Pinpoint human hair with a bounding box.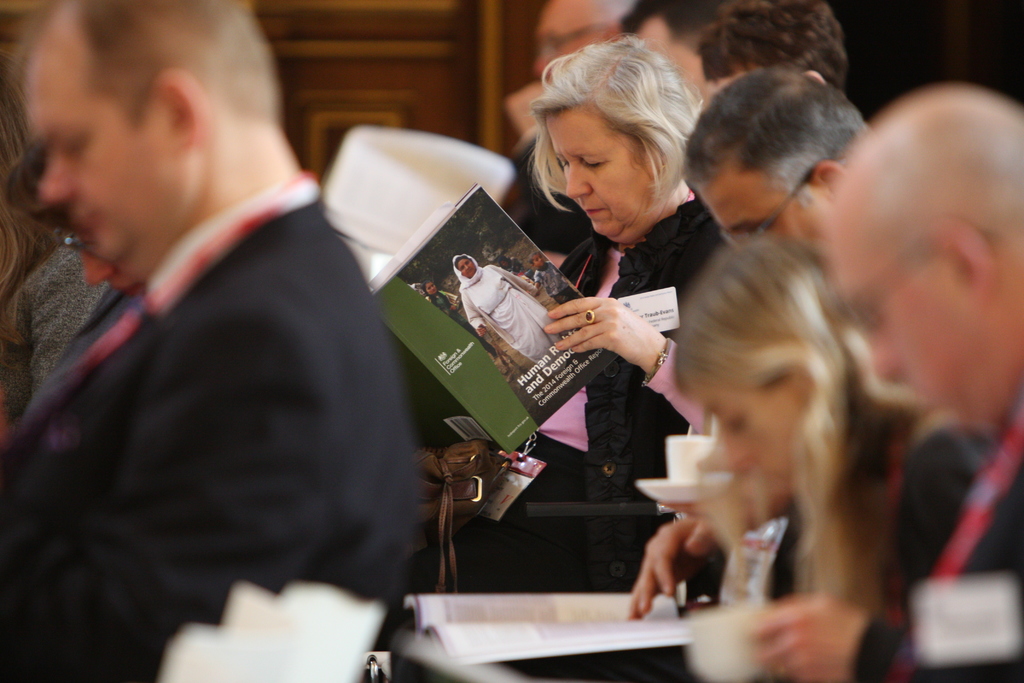
box(531, 38, 698, 241).
